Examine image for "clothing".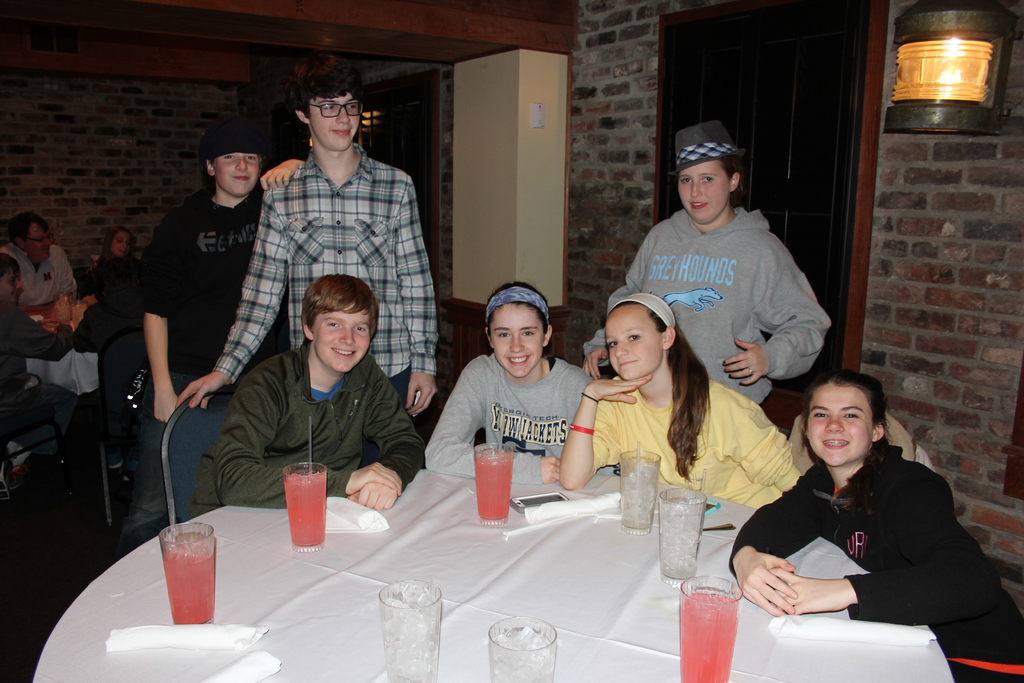
Examination result: {"left": 191, "top": 340, "right": 412, "bottom": 501}.
